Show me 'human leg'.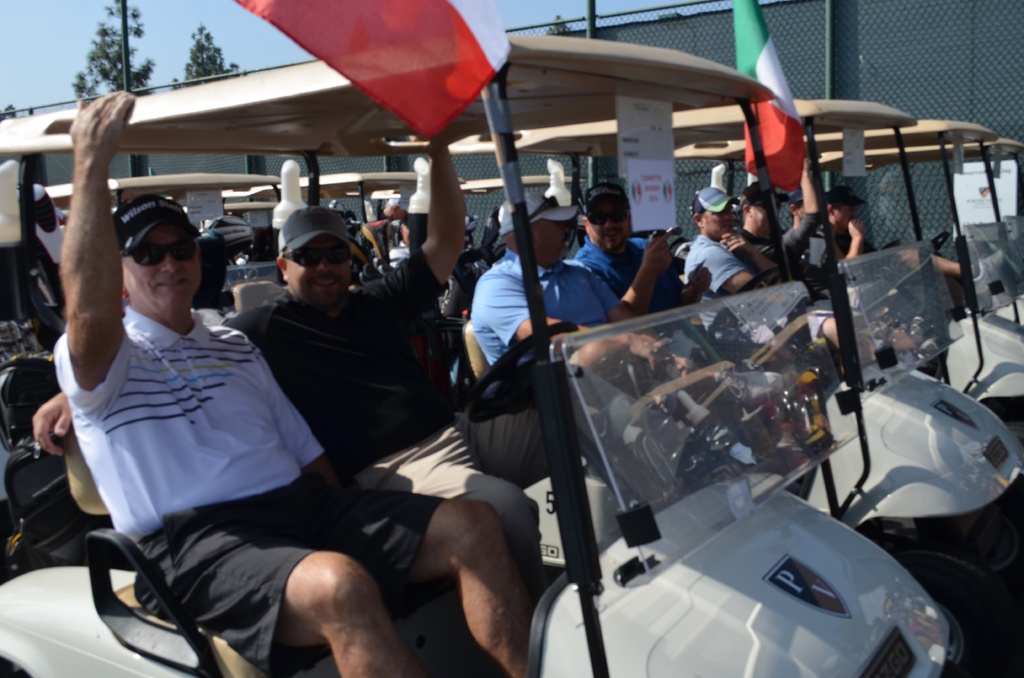
'human leg' is here: 477,411,556,487.
